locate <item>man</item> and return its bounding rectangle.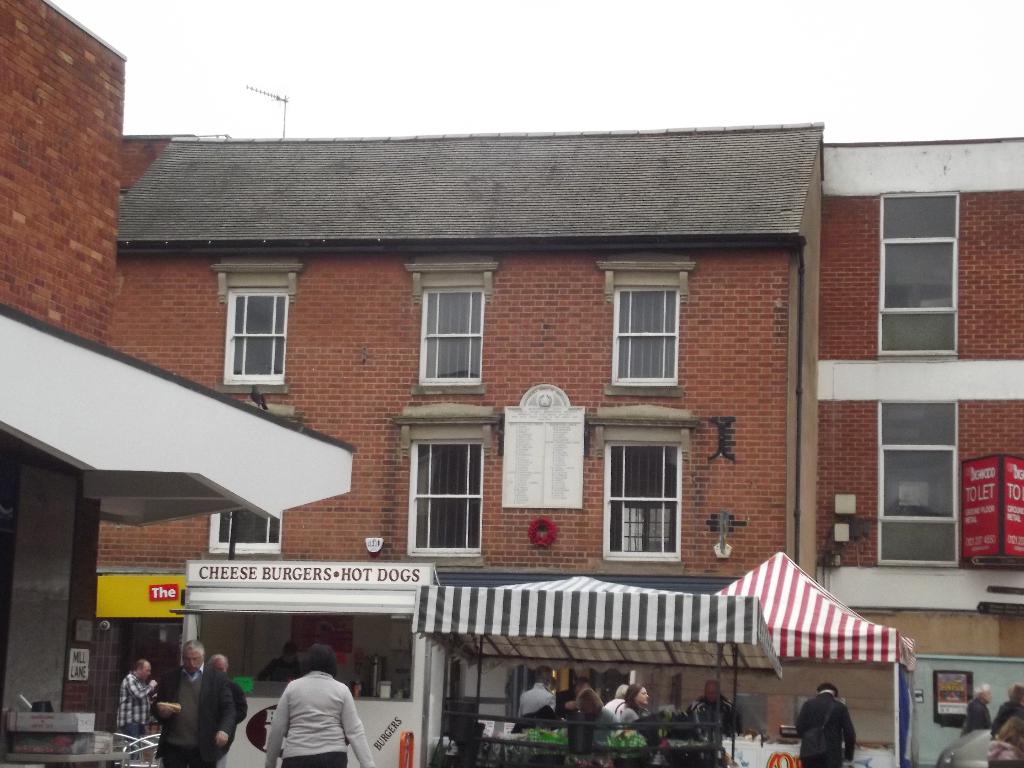
[554, 673, 597, 719].
